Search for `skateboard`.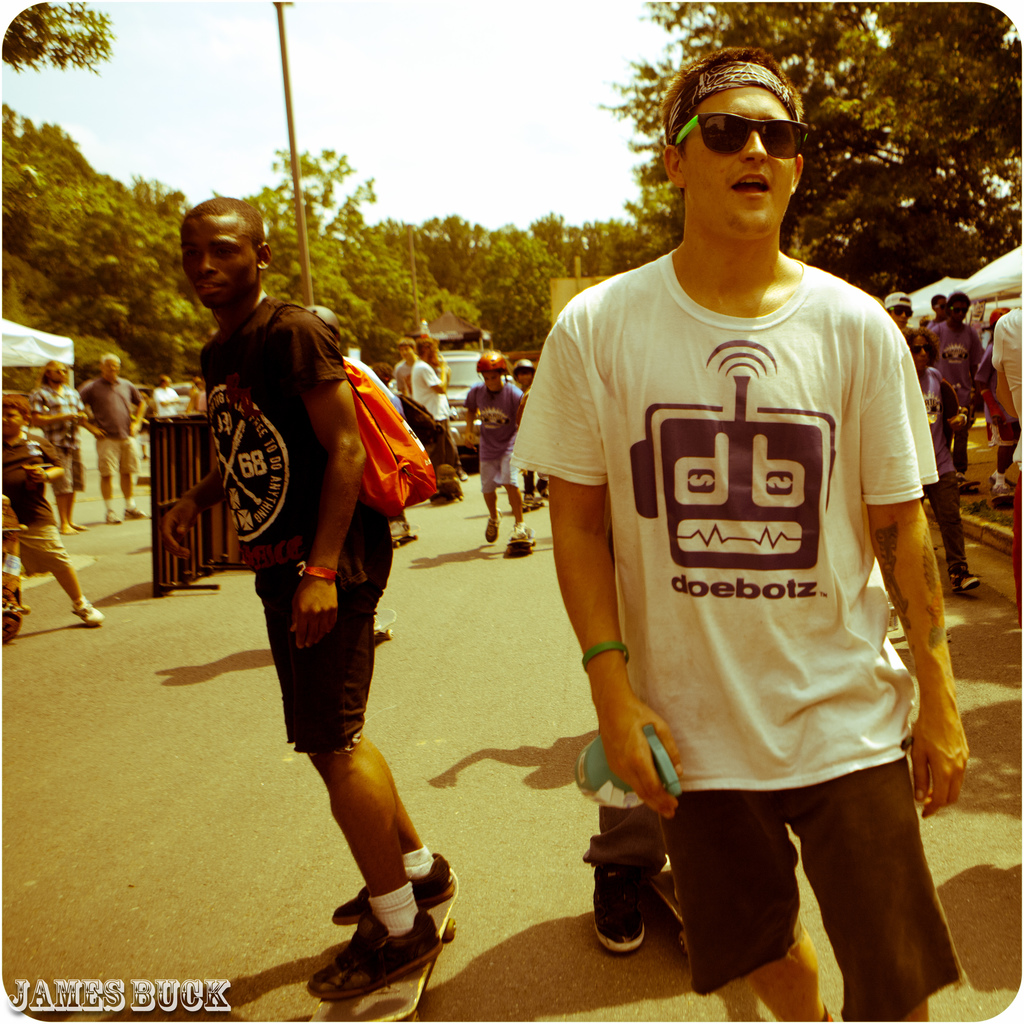
Found at [left=648, top=856, right=691, bottom=954].
